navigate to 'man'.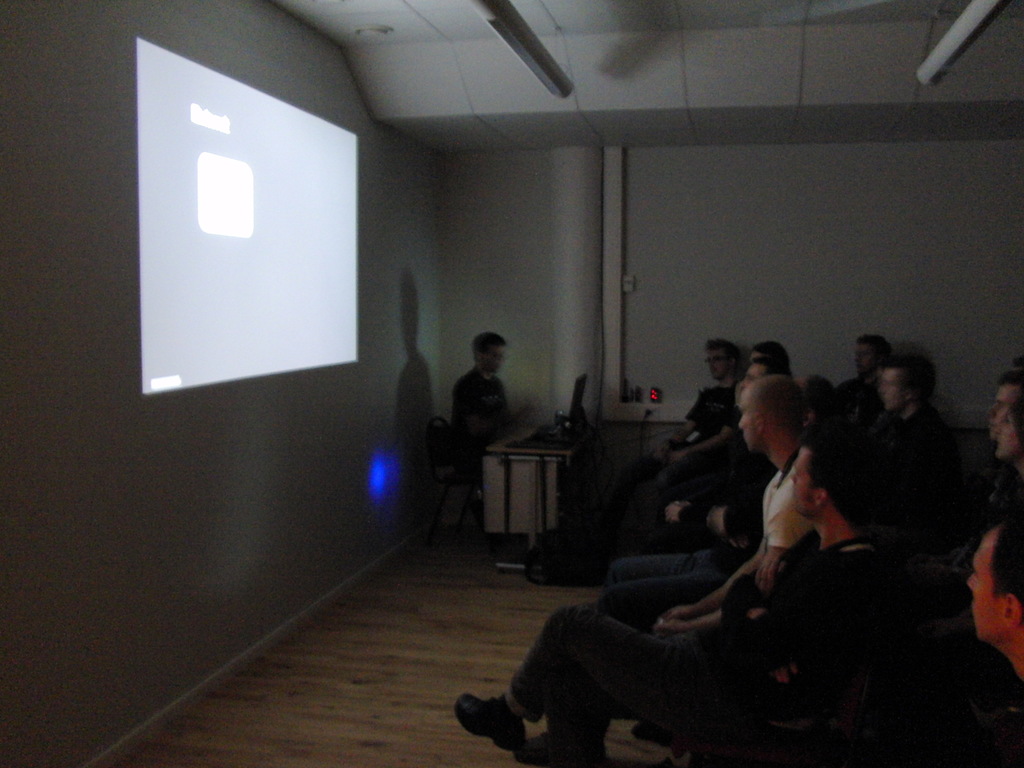
Navigation target: bbox=[437, 324, 532, 491].
